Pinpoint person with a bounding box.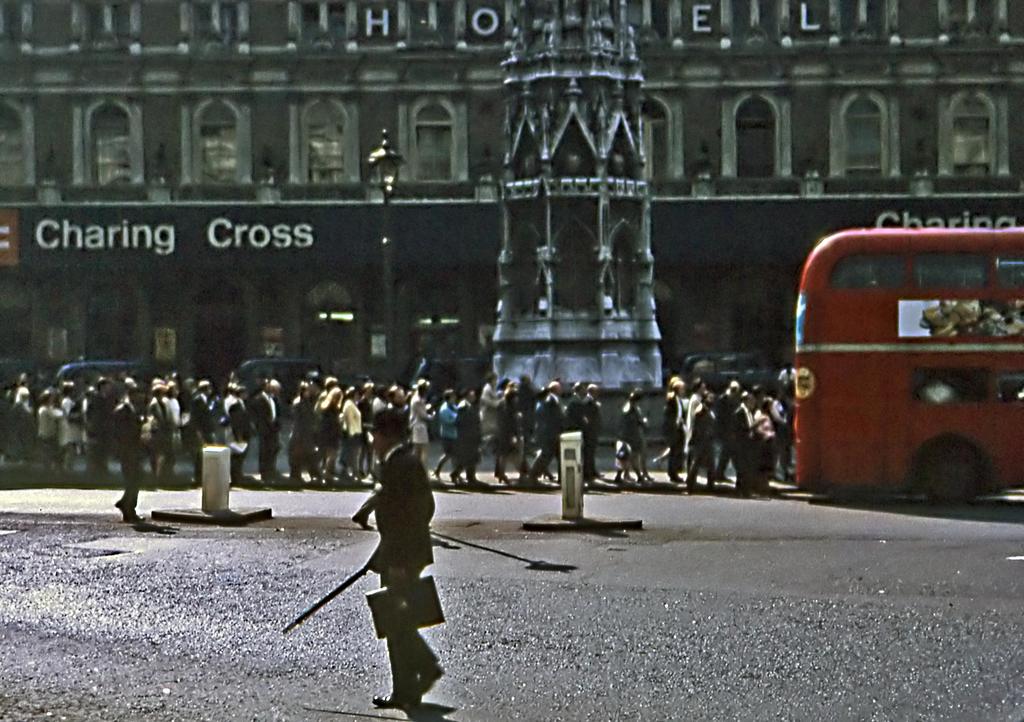
(312, 388, 348, 484).
